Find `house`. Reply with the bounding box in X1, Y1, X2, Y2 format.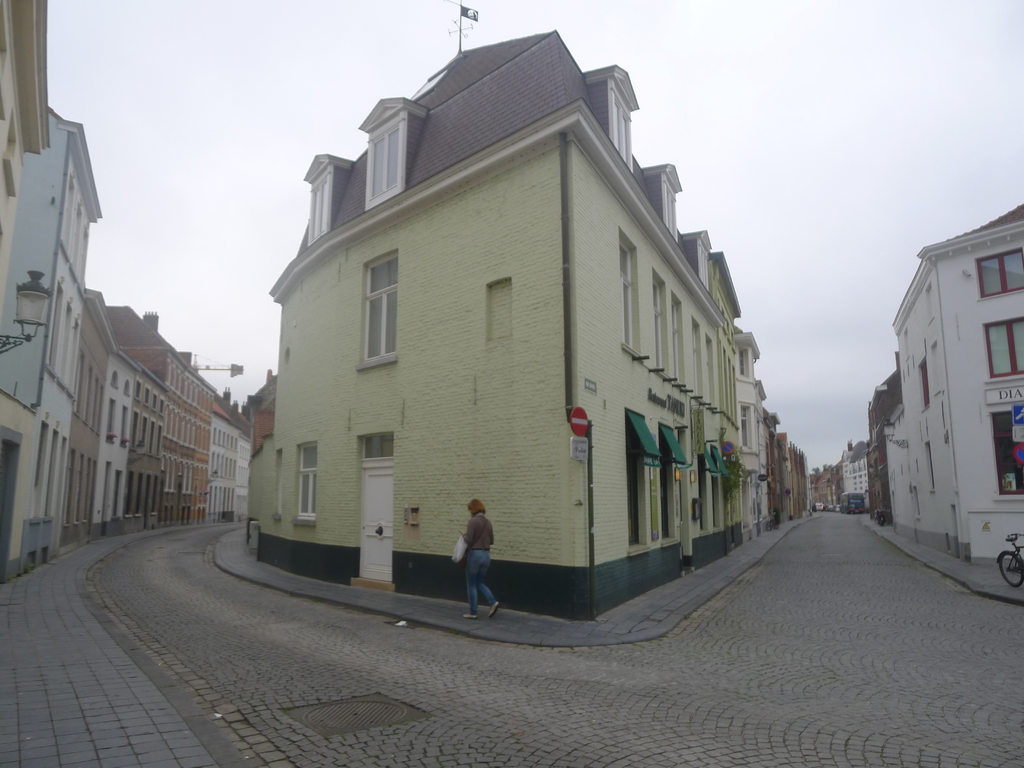
768, 417, 784, 528.
